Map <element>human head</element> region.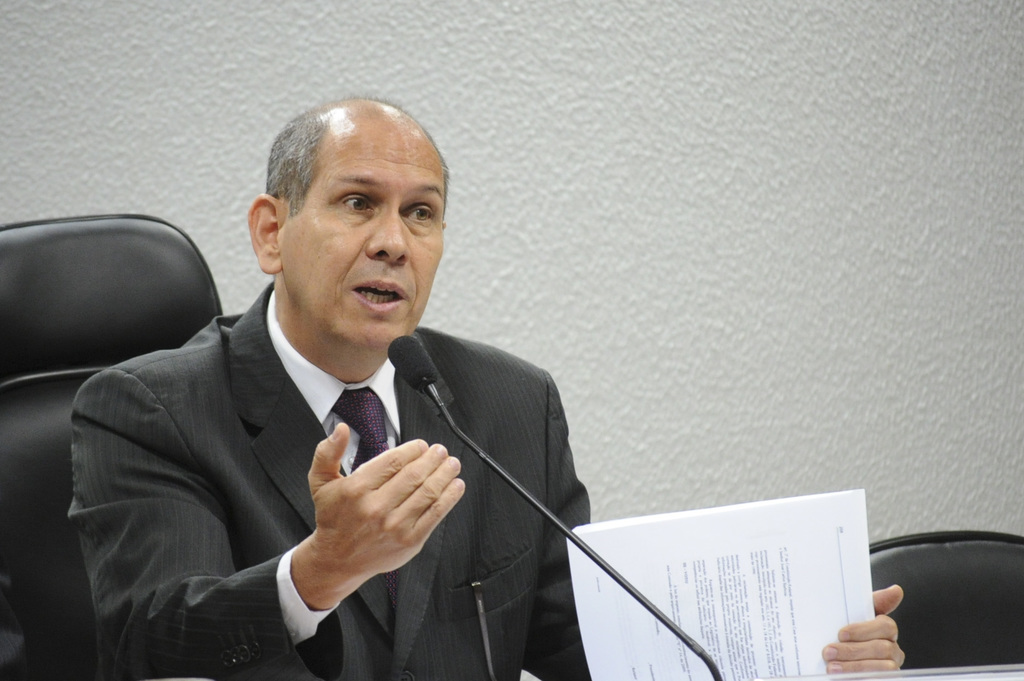
Mapped to [251, 91, 454, 342].
